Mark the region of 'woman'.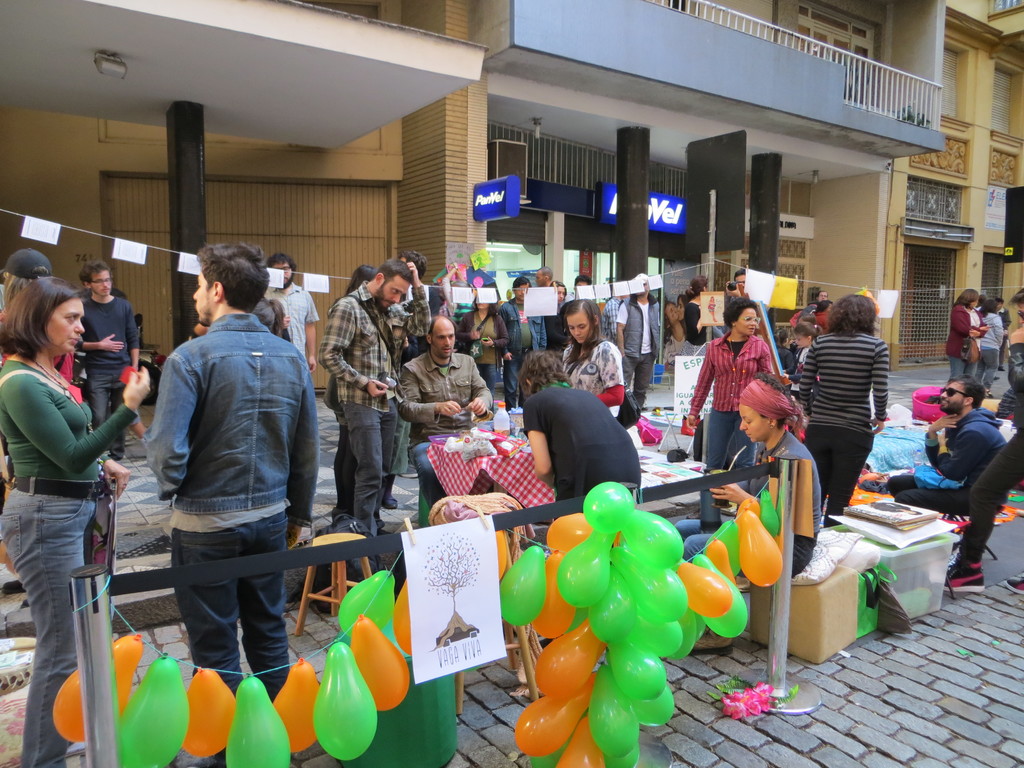
Region: bbox(944, 287, 988, 387).
